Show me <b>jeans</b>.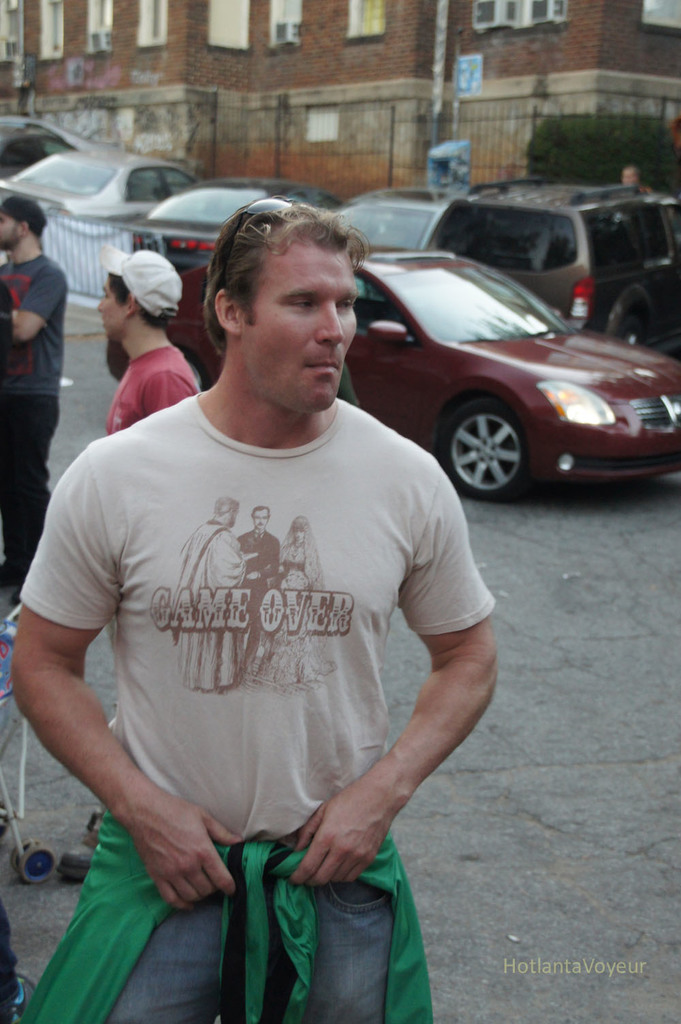
<b>jeans</b> is here: 102:842:411:1023.
